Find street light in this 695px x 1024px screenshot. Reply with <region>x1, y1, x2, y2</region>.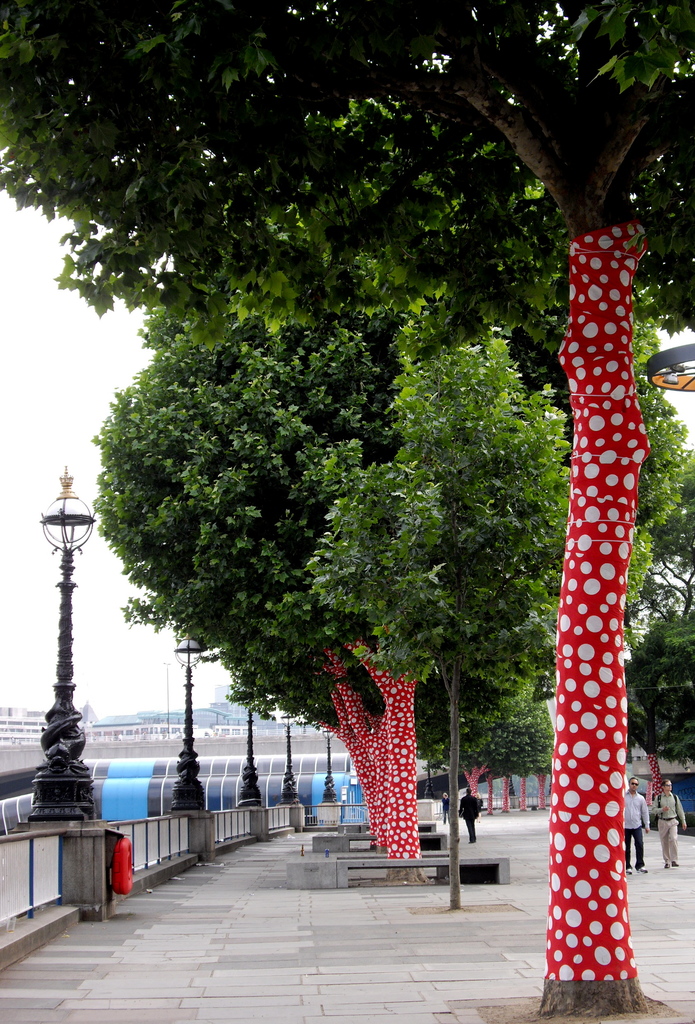
<region>165, 623, 206, 818</region>.
